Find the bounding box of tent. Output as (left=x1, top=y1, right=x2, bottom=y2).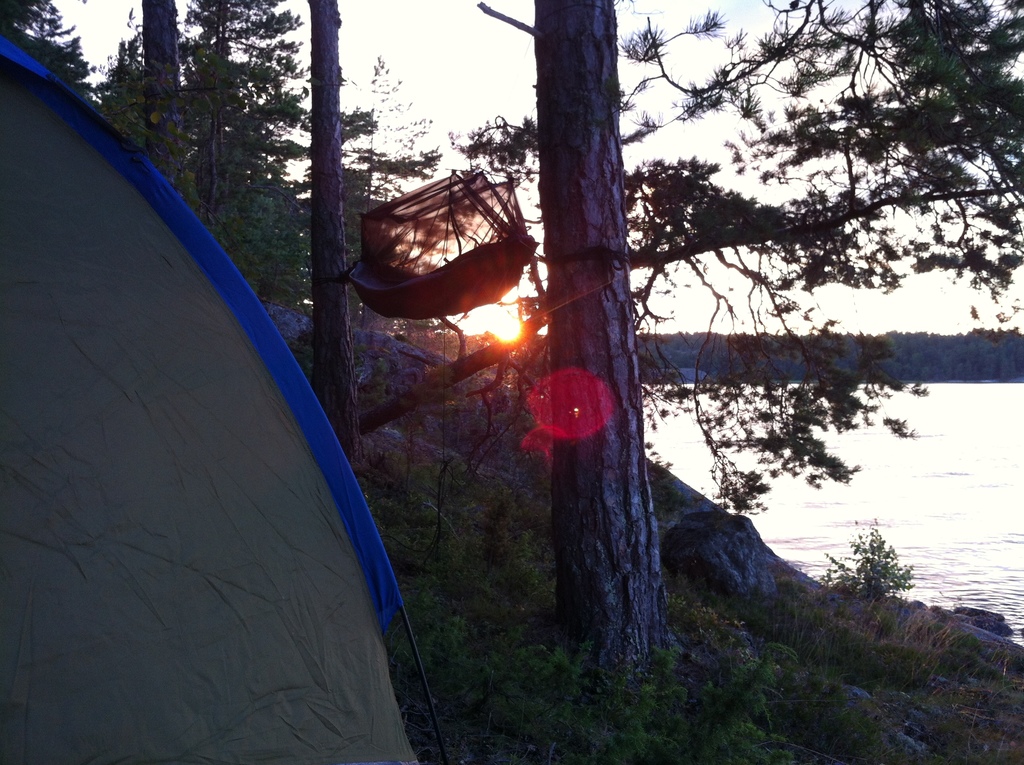
(left=30, top=101, right=448, bottom=764).
